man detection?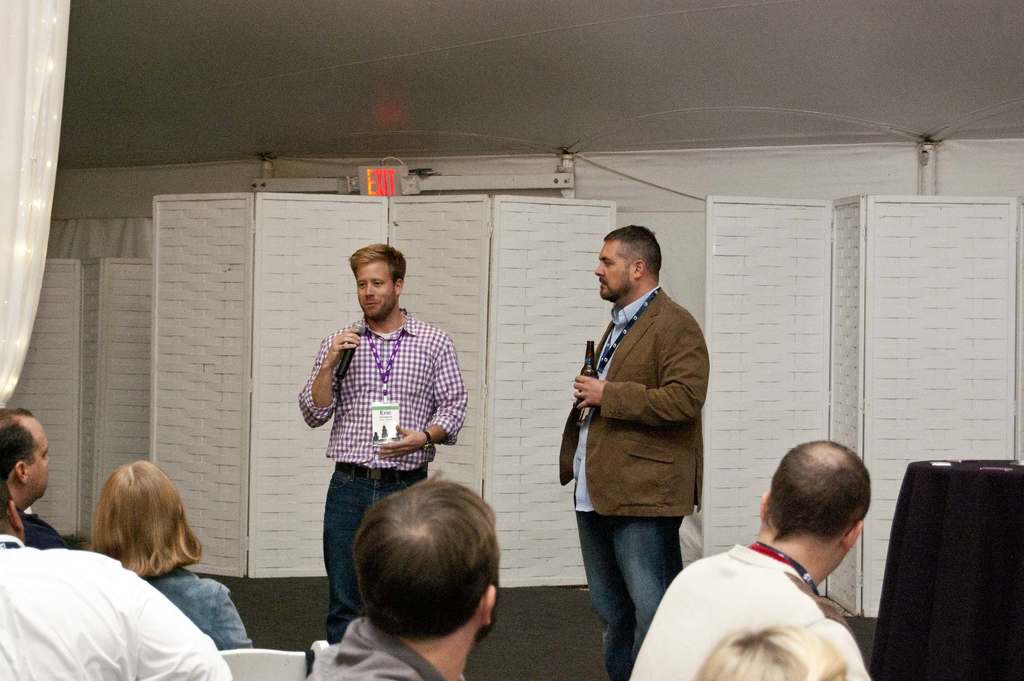
crop(296, 241, 467, 643)
